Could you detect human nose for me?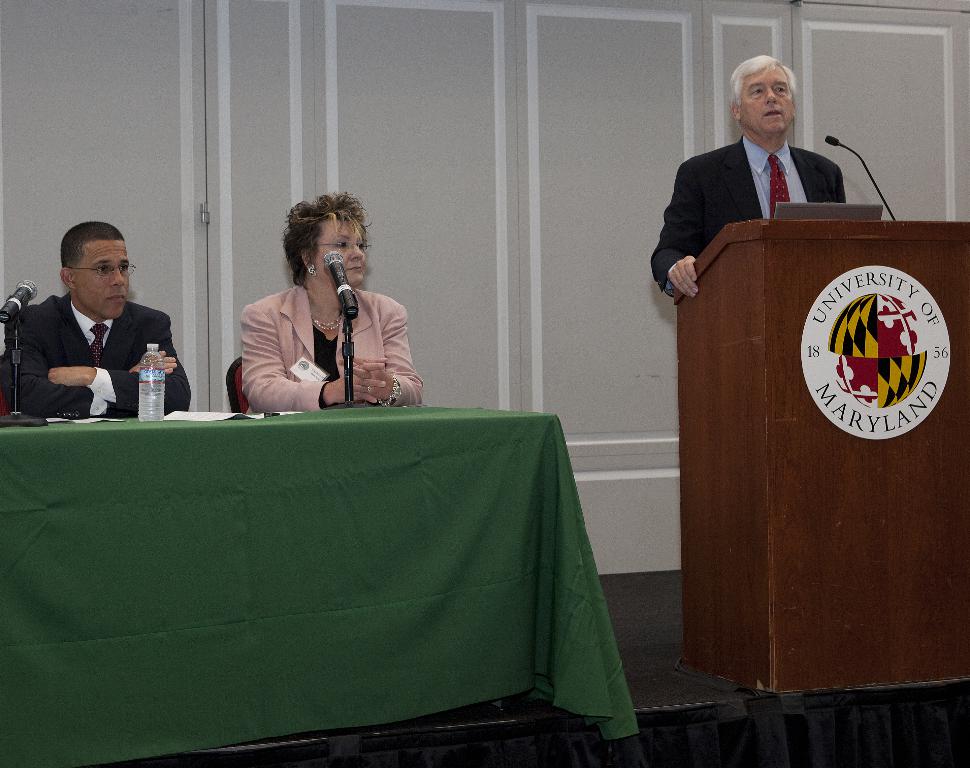
Detection result: [350, 242, 362, 261].
